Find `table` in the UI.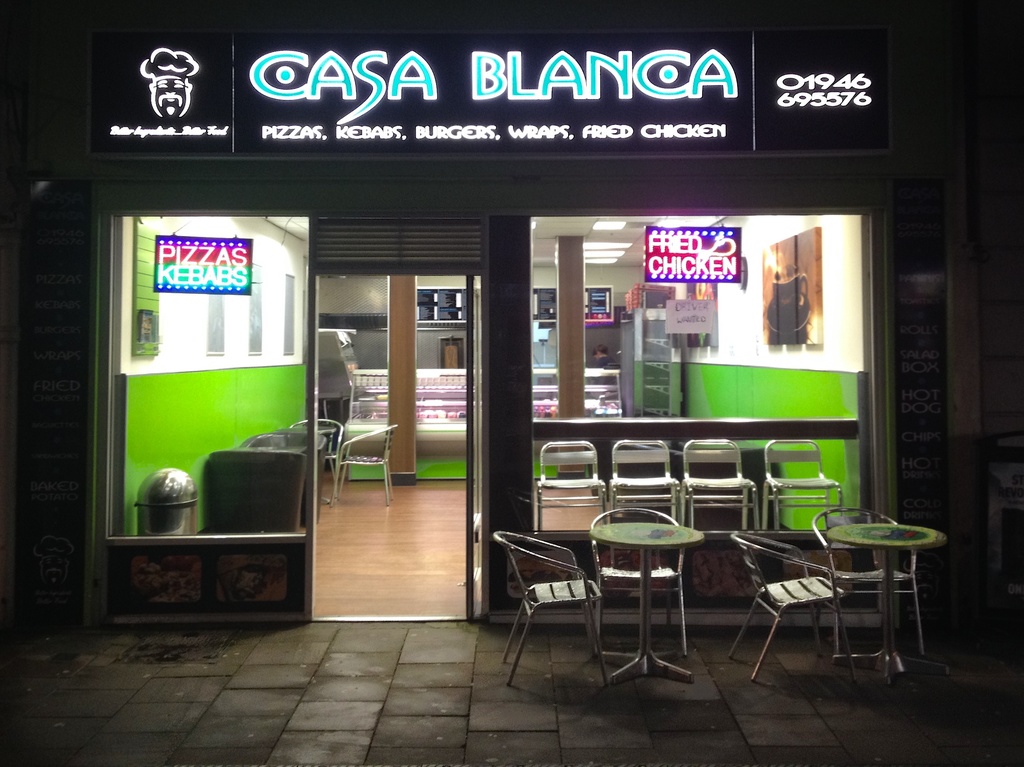
UI element at region(790, 505, 961, 677).
